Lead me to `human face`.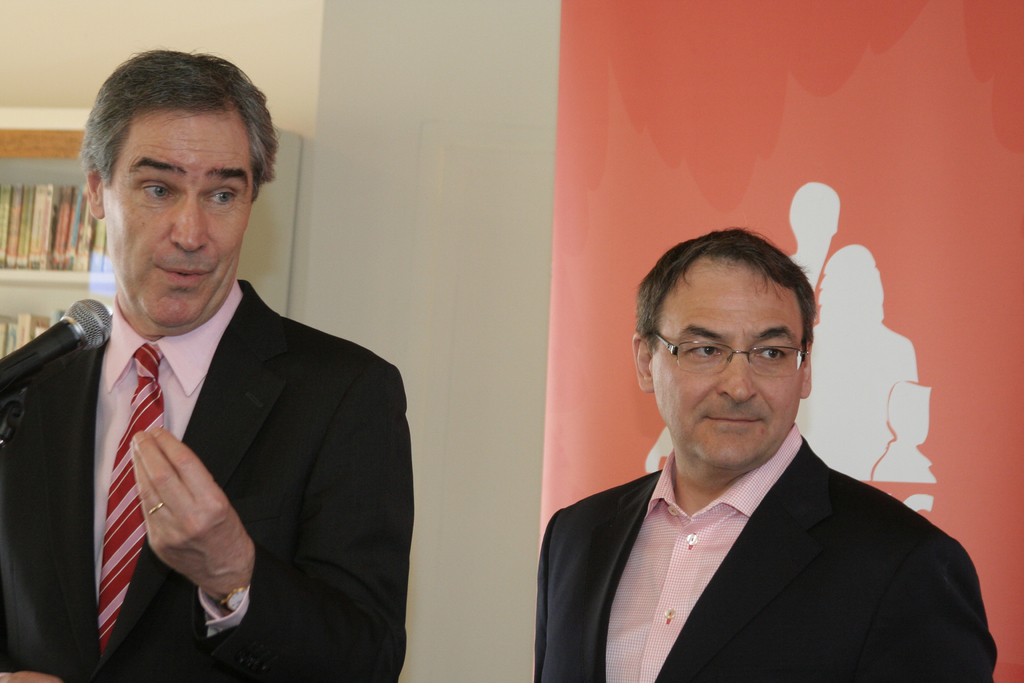
Lead to [102,106,256,327].
